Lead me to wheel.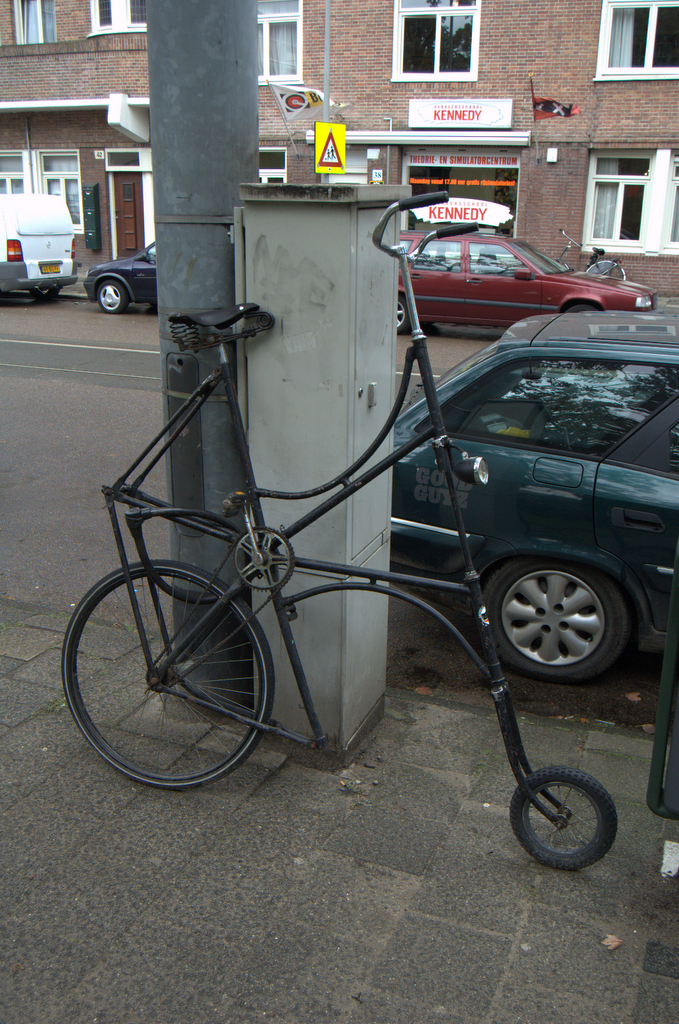
Lead to {"left": 31, "top": 287, "right": 59, "bottom": 297}.
